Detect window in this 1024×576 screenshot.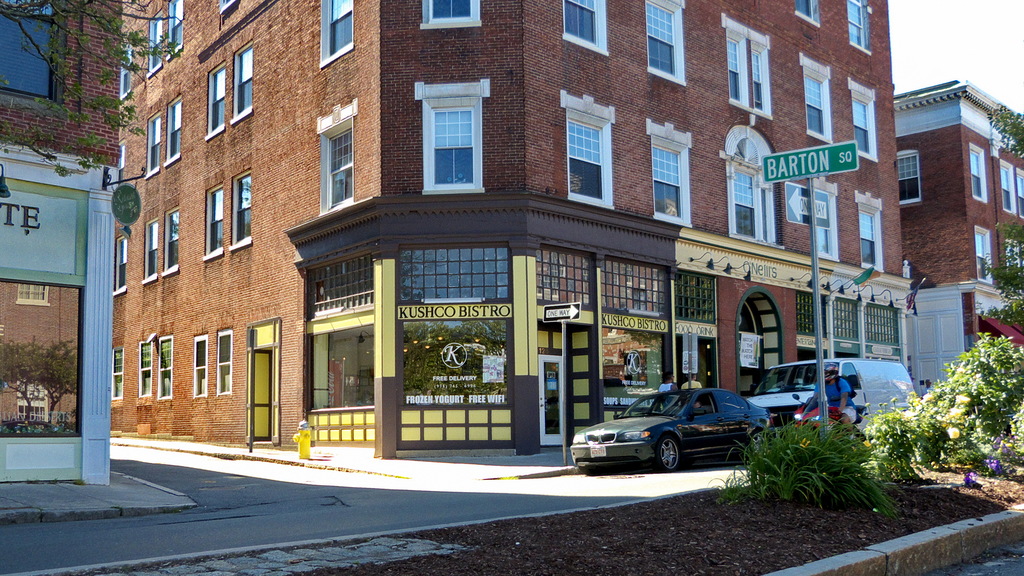
Detection: (207, 330, 234, 397).
